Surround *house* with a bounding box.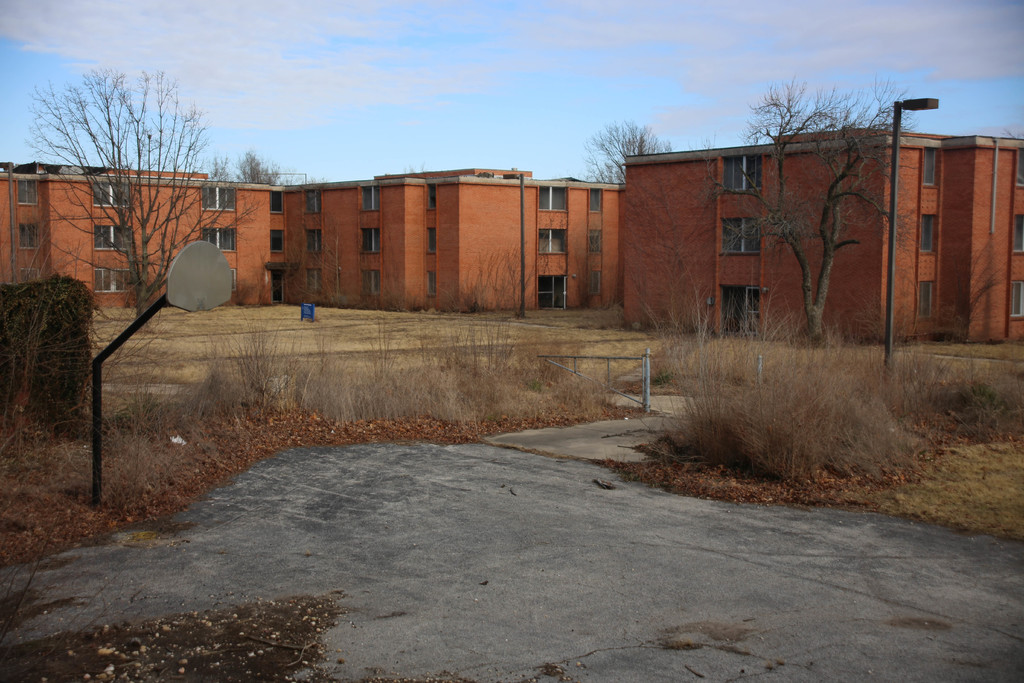
286,176,637,314.
